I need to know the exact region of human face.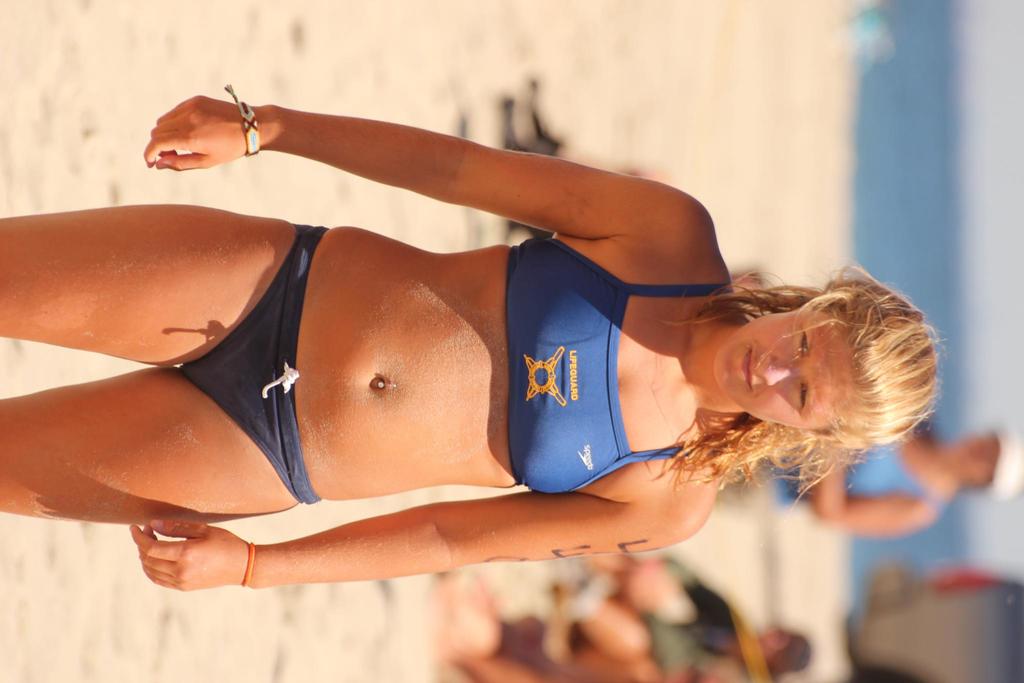
Region: (714,297,847,426).
